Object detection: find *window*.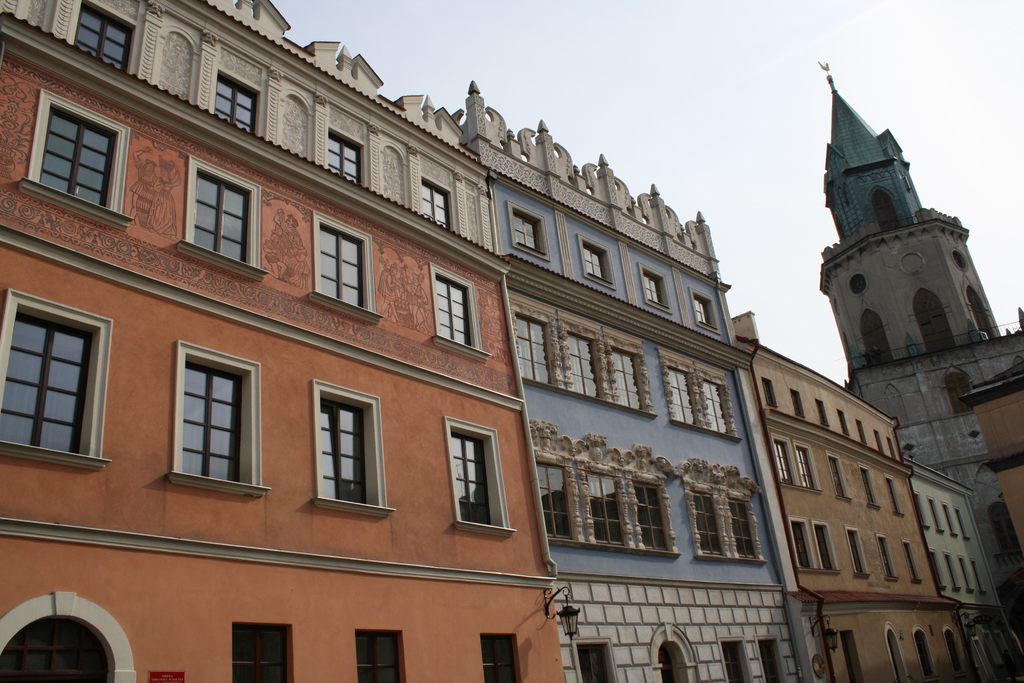
215/74/258/135.
